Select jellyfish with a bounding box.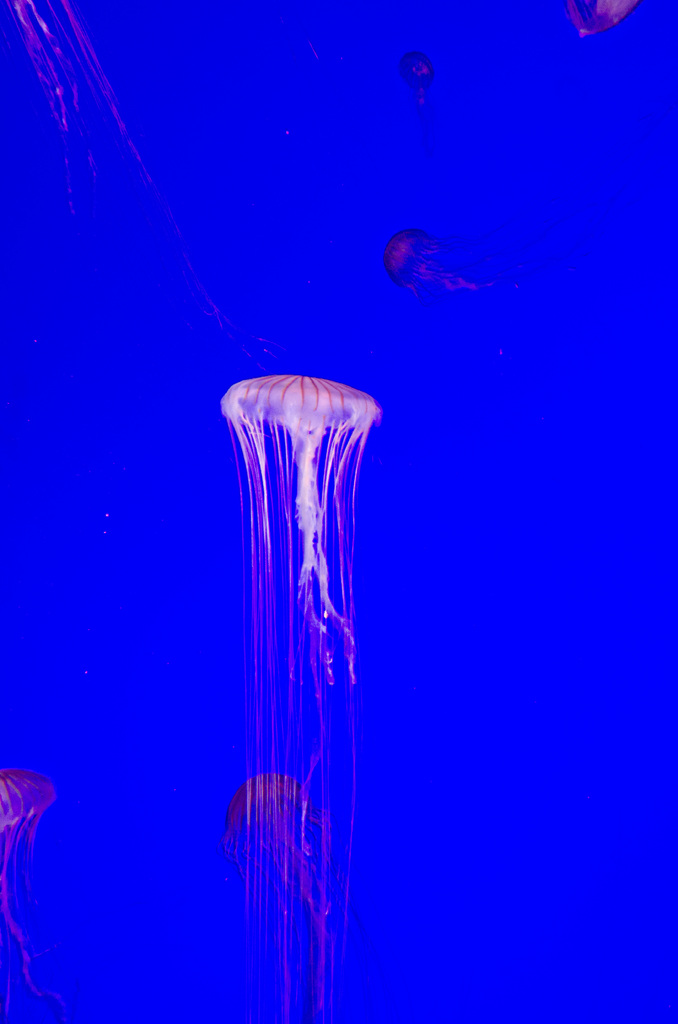
[x1=394, y1=49, x2=433, y2=134].
